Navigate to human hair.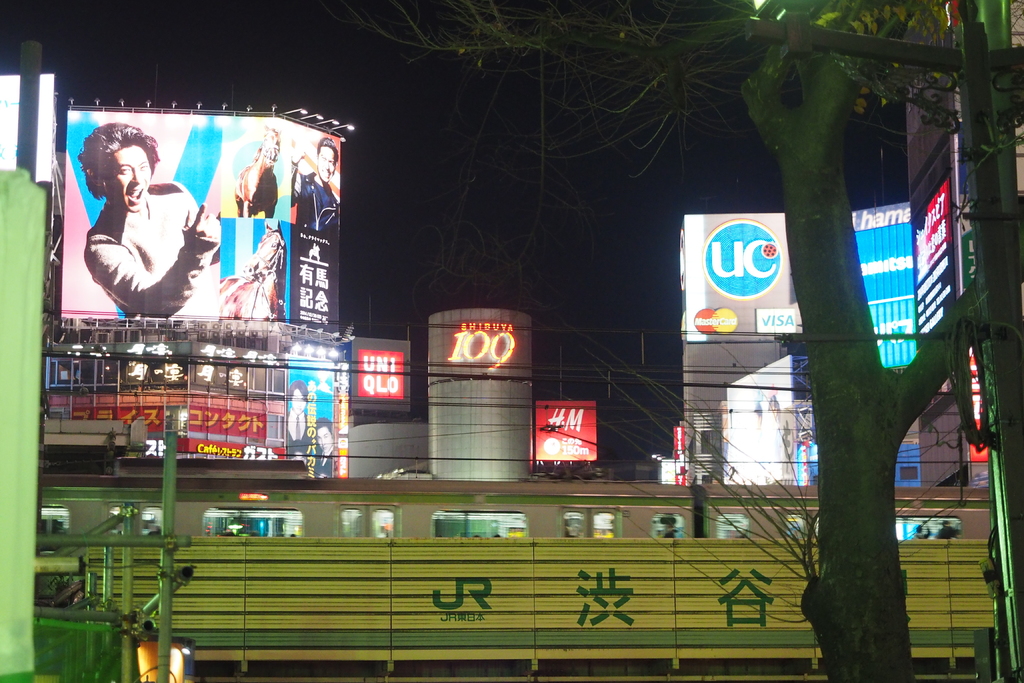
Navigation target: 289/379/310/402.
